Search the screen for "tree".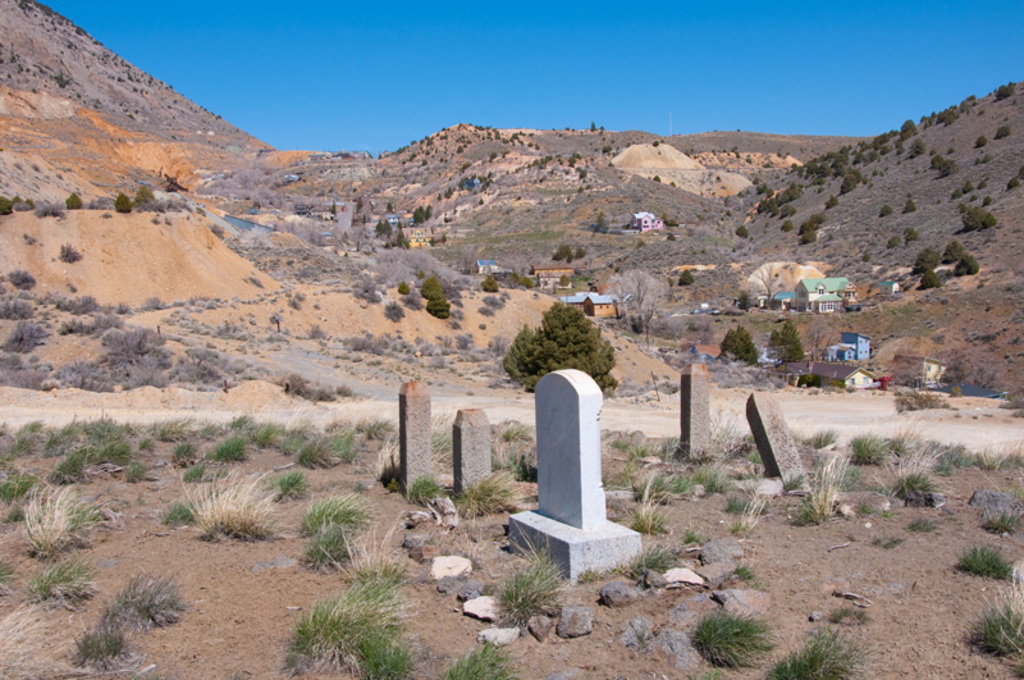
Found at (764,316,808,361).
